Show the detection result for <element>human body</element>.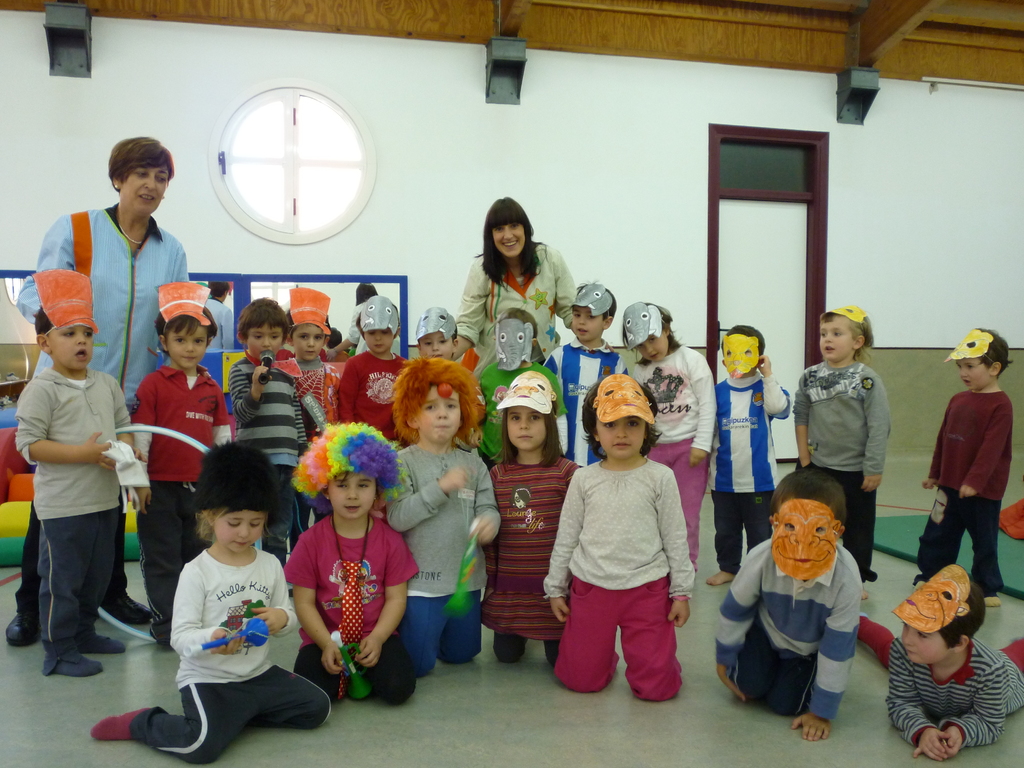
{"left": 8, "top": 135, "right": 194, "bottom": 656}.
